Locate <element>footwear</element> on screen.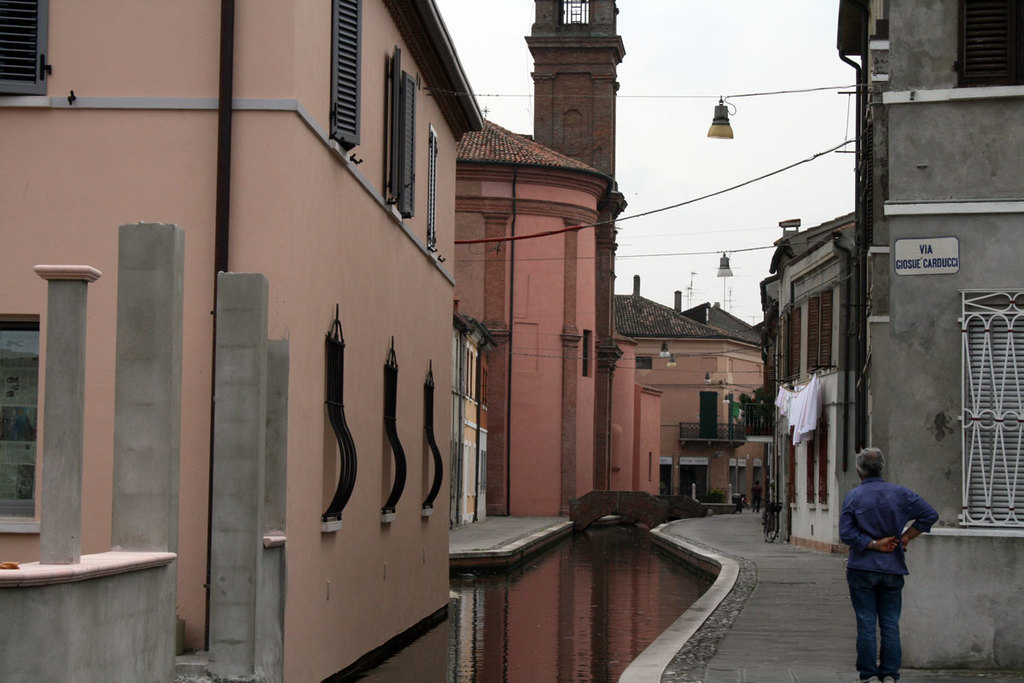
On screen at {"left": 881, "top": 674, "right": 893, "bottom": 682}.
